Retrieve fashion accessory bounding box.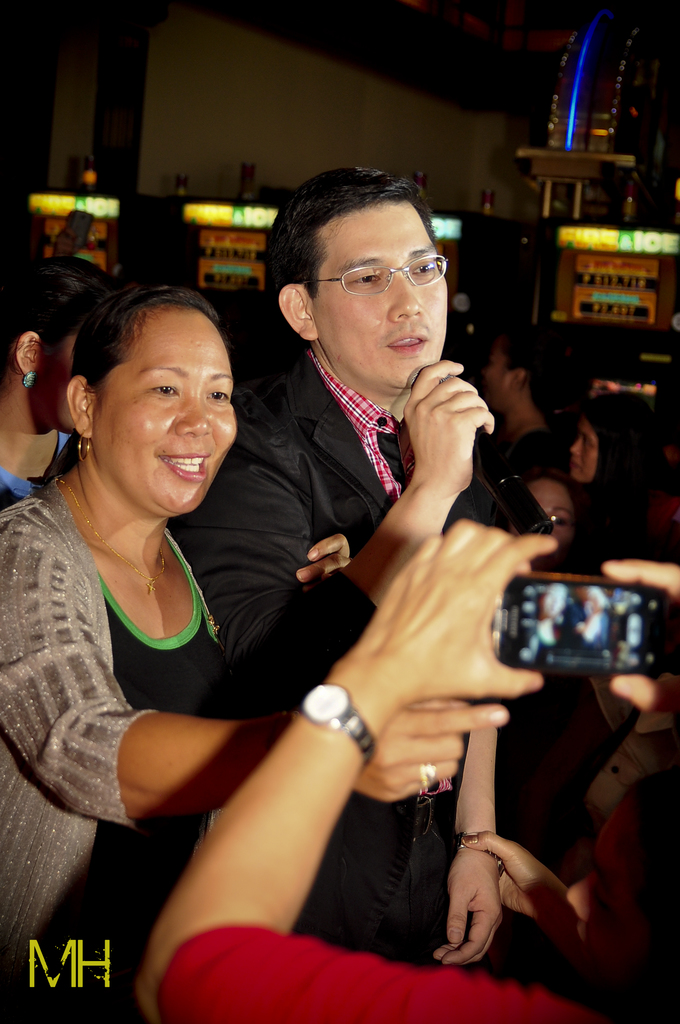
Bounding box: 51/477/165/596.
